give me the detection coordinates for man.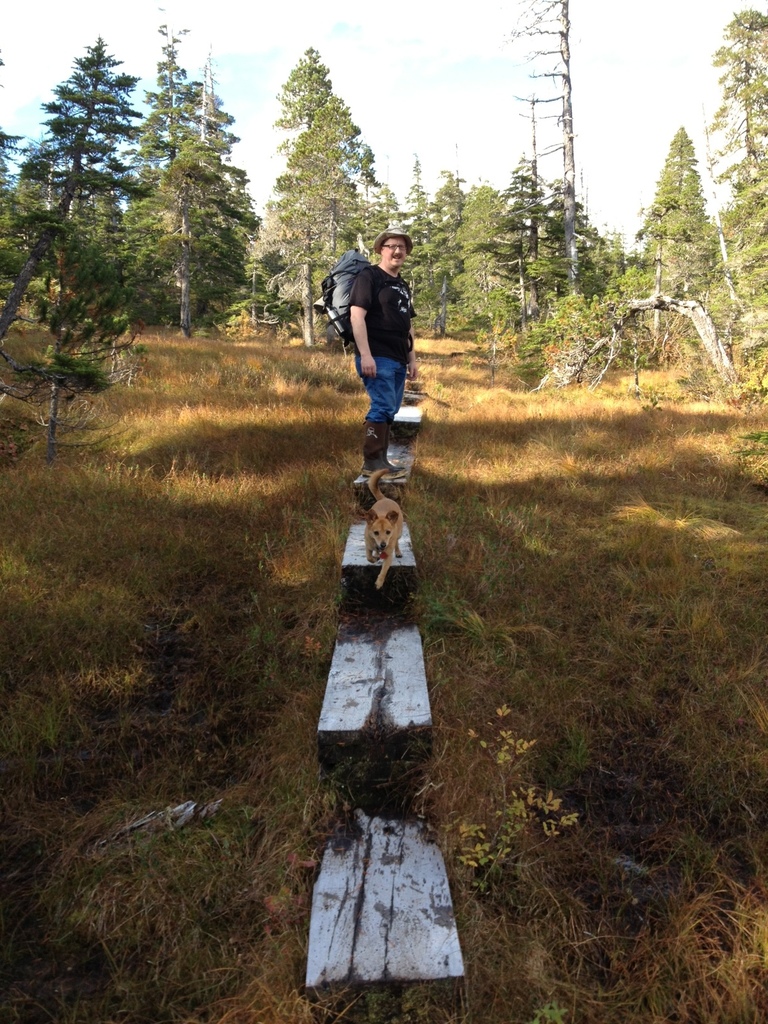
l=323, t=217, r=439, b=506.
